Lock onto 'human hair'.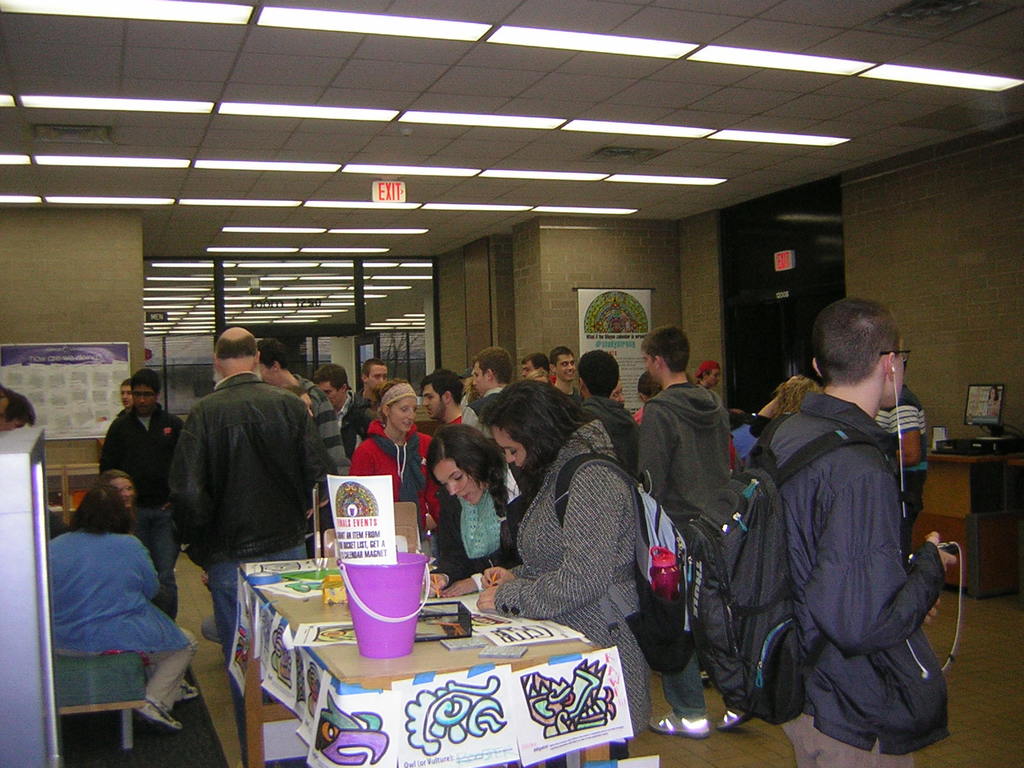
Locked: 477 377 611 479.
